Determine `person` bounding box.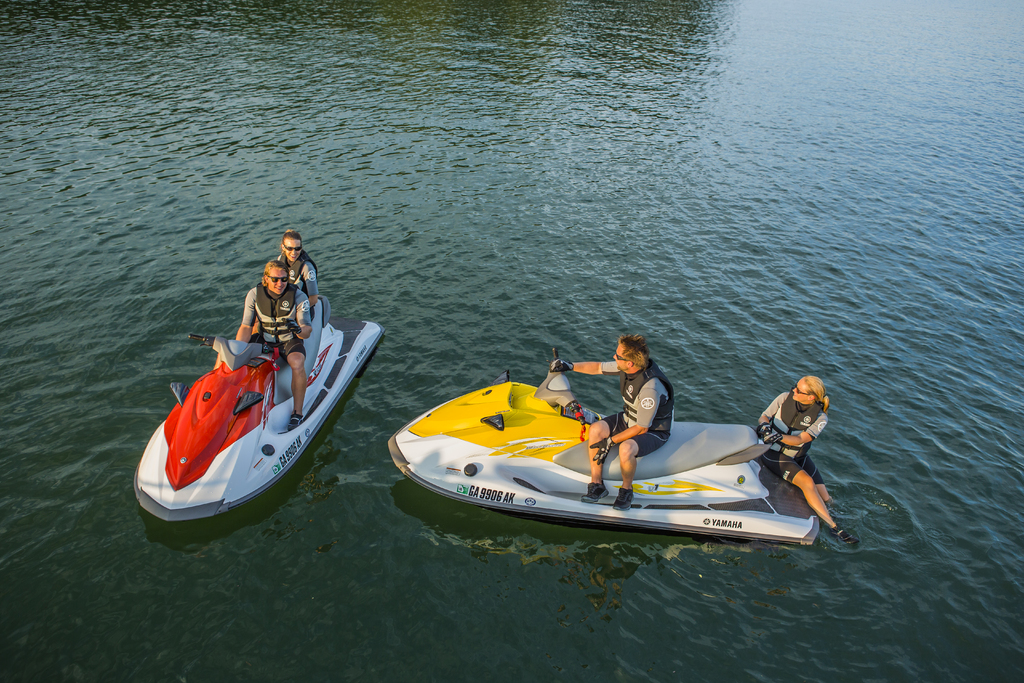
Determined: pyautogui.locateOnScreen(756, 372, 864, 553).
